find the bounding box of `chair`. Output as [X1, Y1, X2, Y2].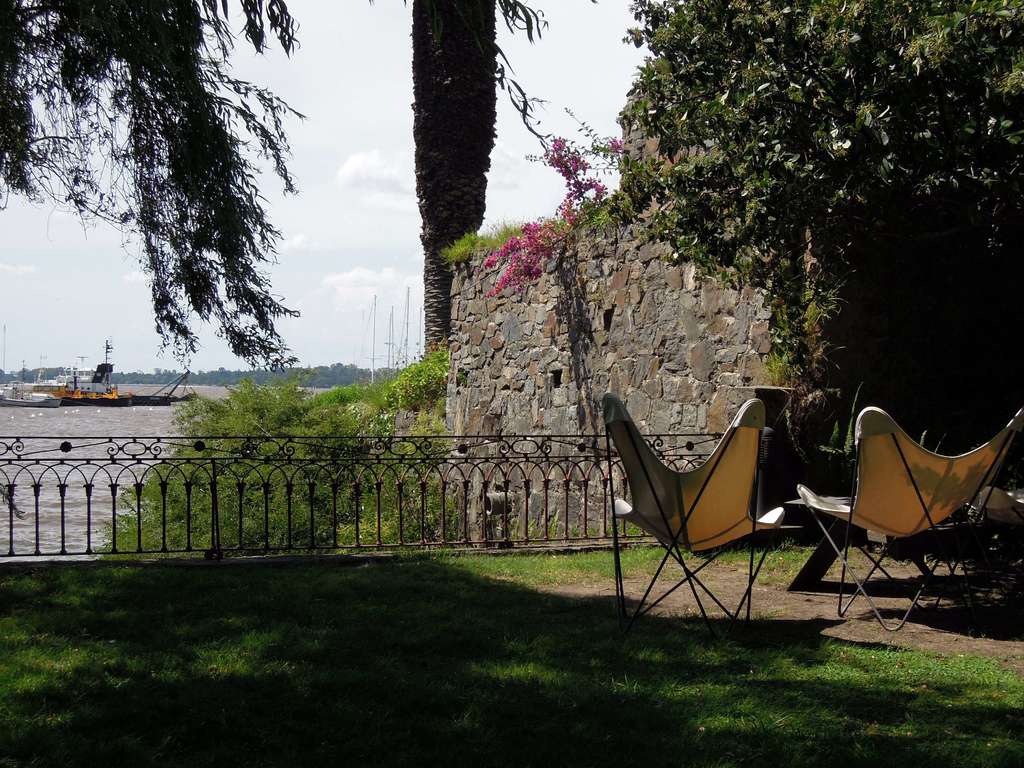
[813, 390, 1005, 620].
